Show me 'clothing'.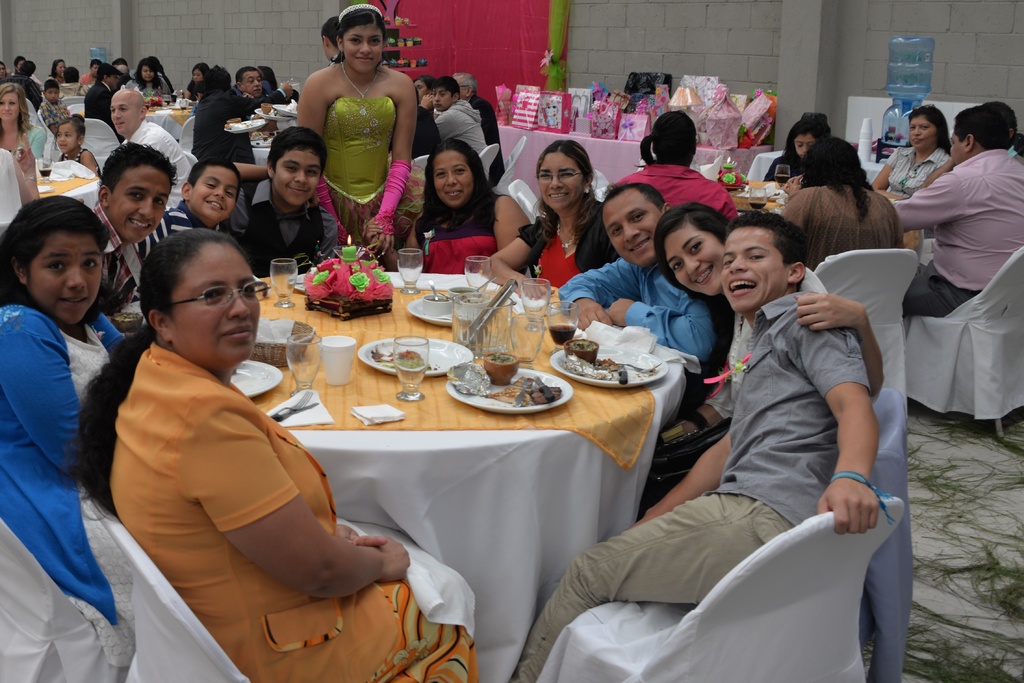
'clothing' is here: BBox(432, 93, 493, 167).
